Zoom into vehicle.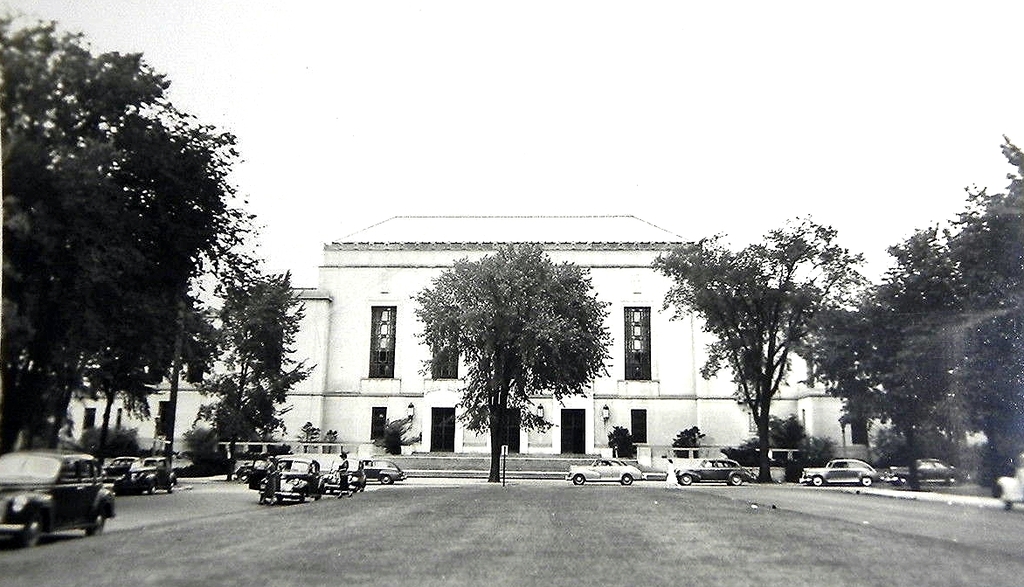
Zoom target: x1=361, y1=456, x2=407, y2=487.
